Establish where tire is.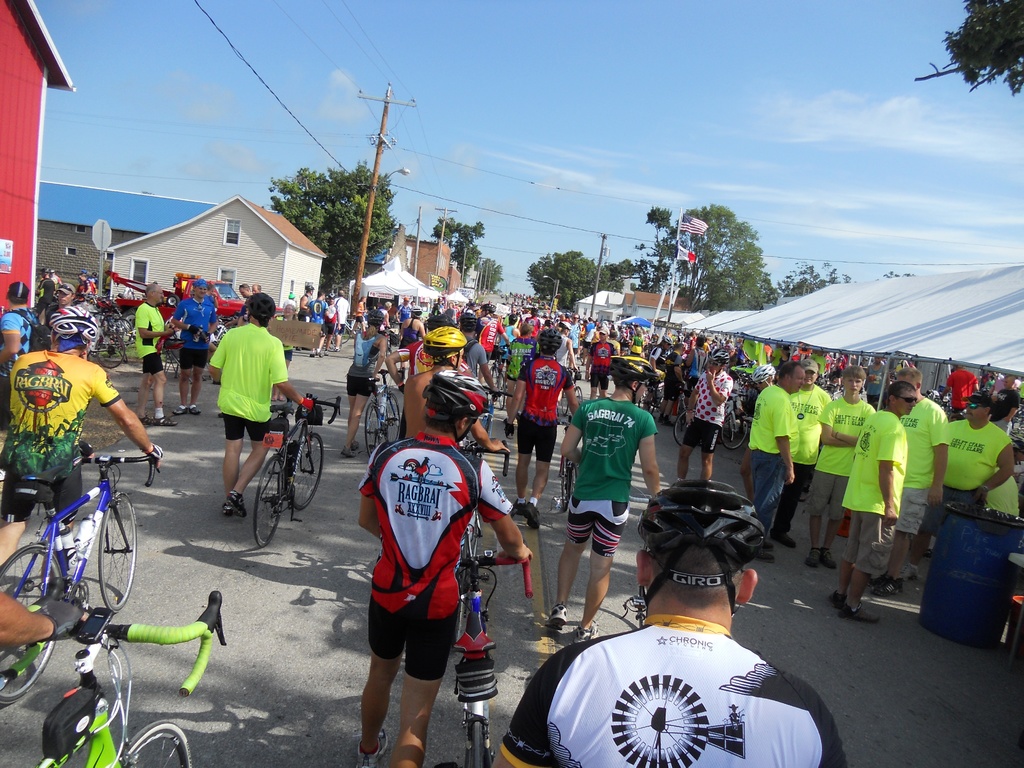
Established at l=122, t=309, r=138, b=329.
